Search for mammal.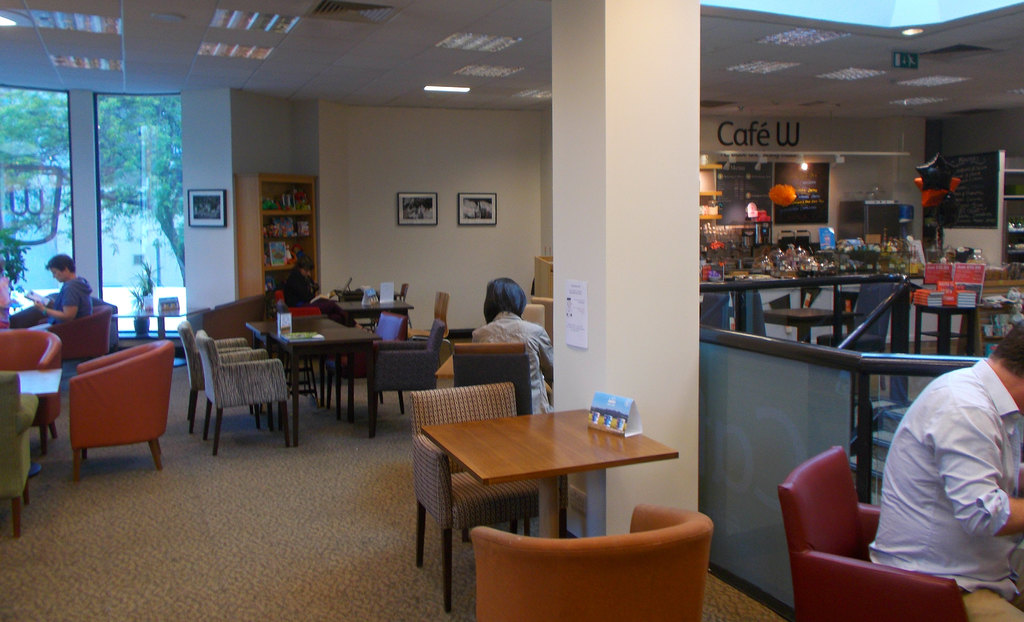
Found at BBox(466, 275, 556, 417).
